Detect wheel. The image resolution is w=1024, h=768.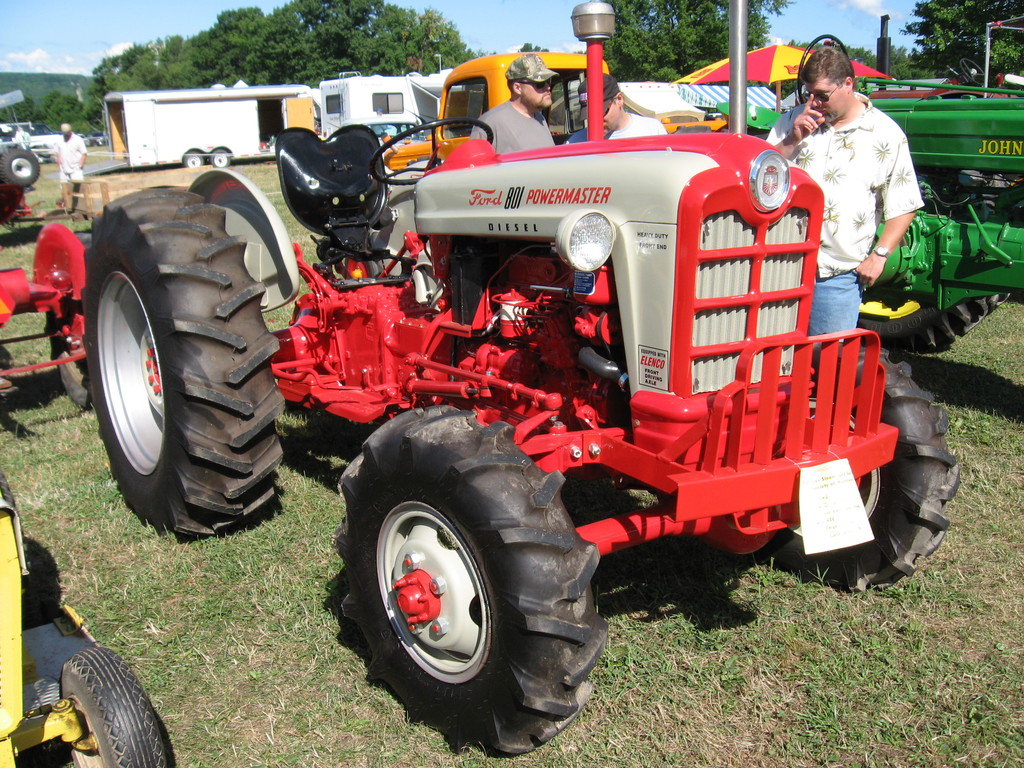
<region>0, 143, 45, 186</region>.
